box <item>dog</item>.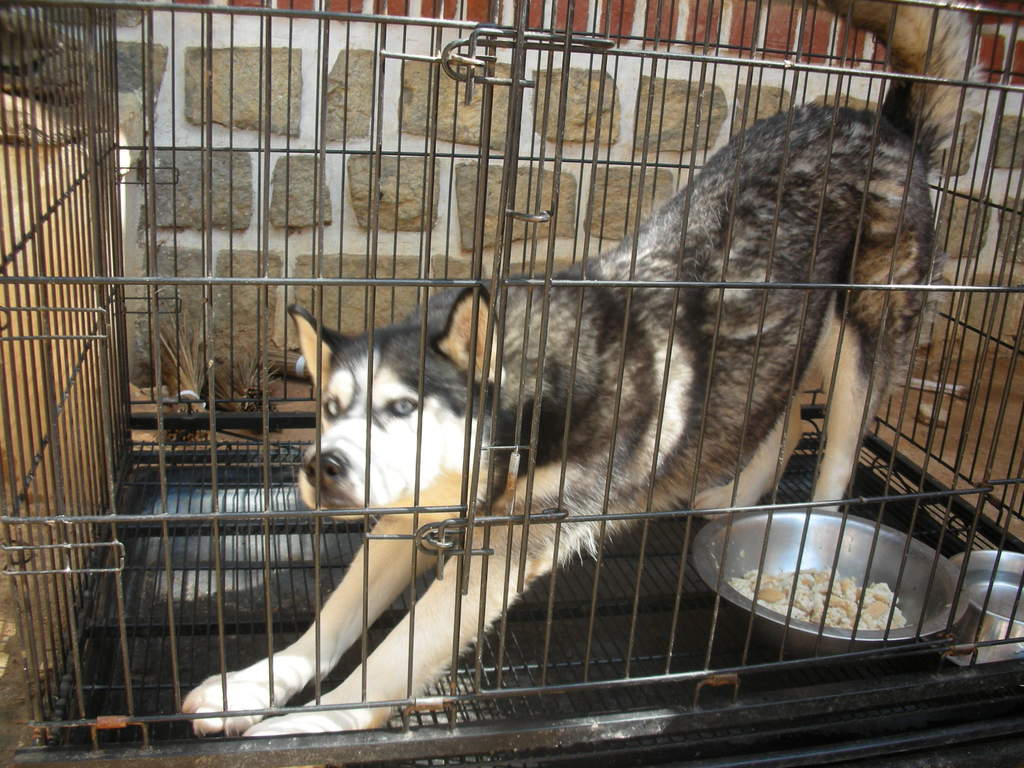
(x1=182, y1=0, x2=993, y2=738).
